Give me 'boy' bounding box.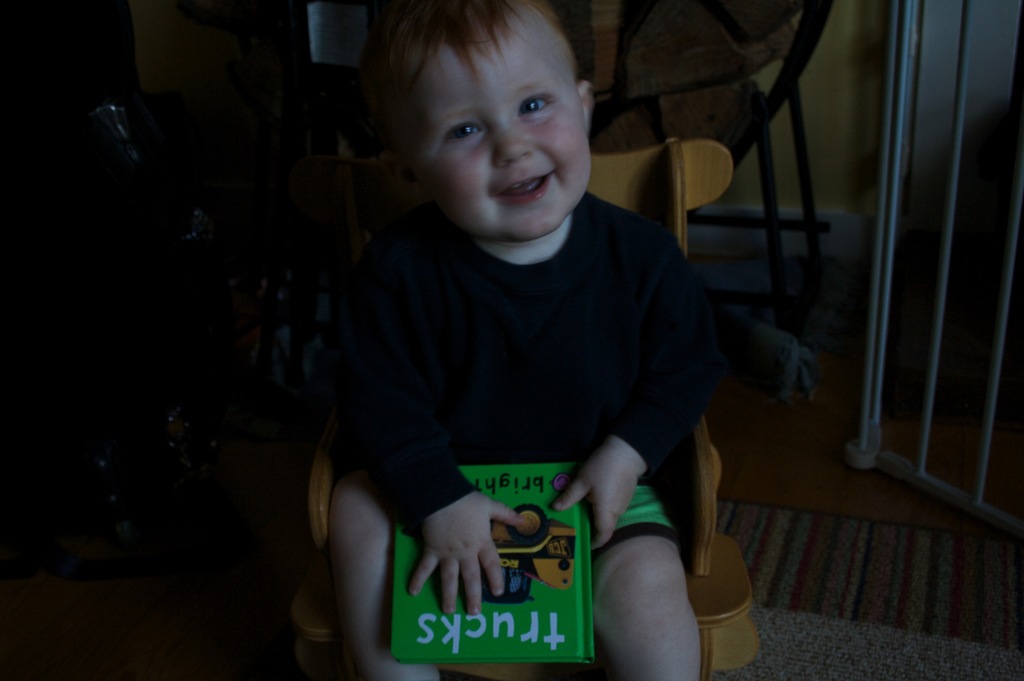
left=320, top=1, right=741, bottom=680.
